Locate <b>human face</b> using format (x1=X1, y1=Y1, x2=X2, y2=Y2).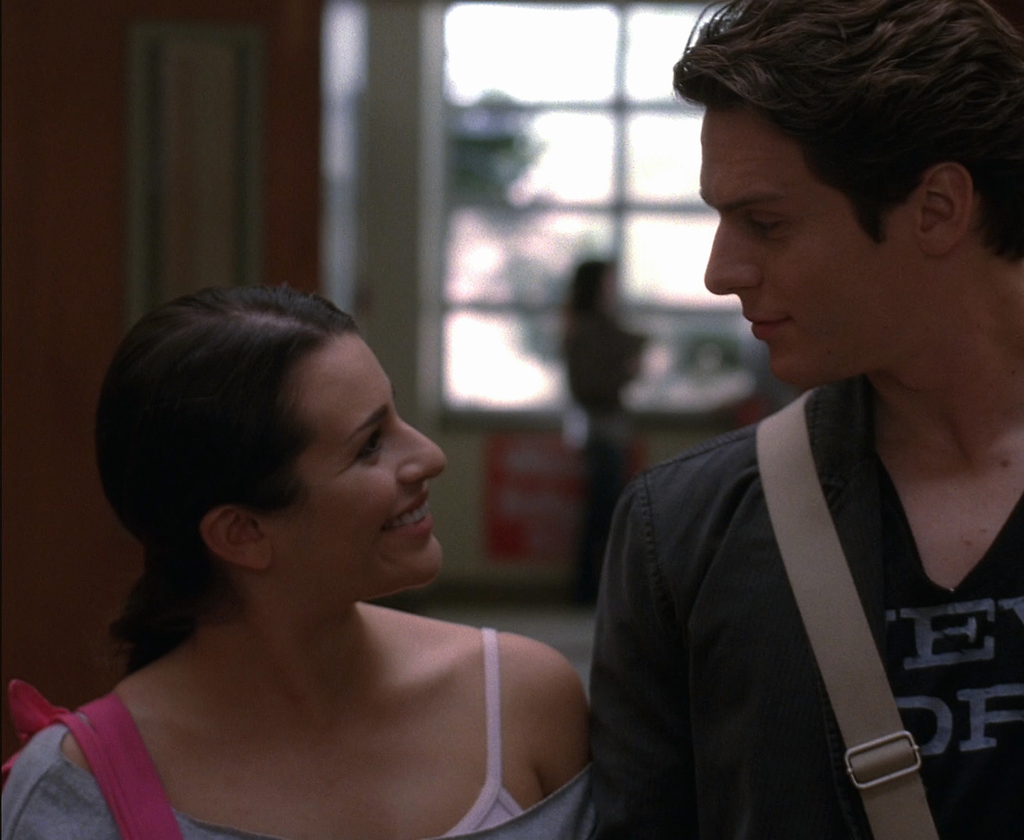
(x1=278, y1=336, x2=447, y2=586).
